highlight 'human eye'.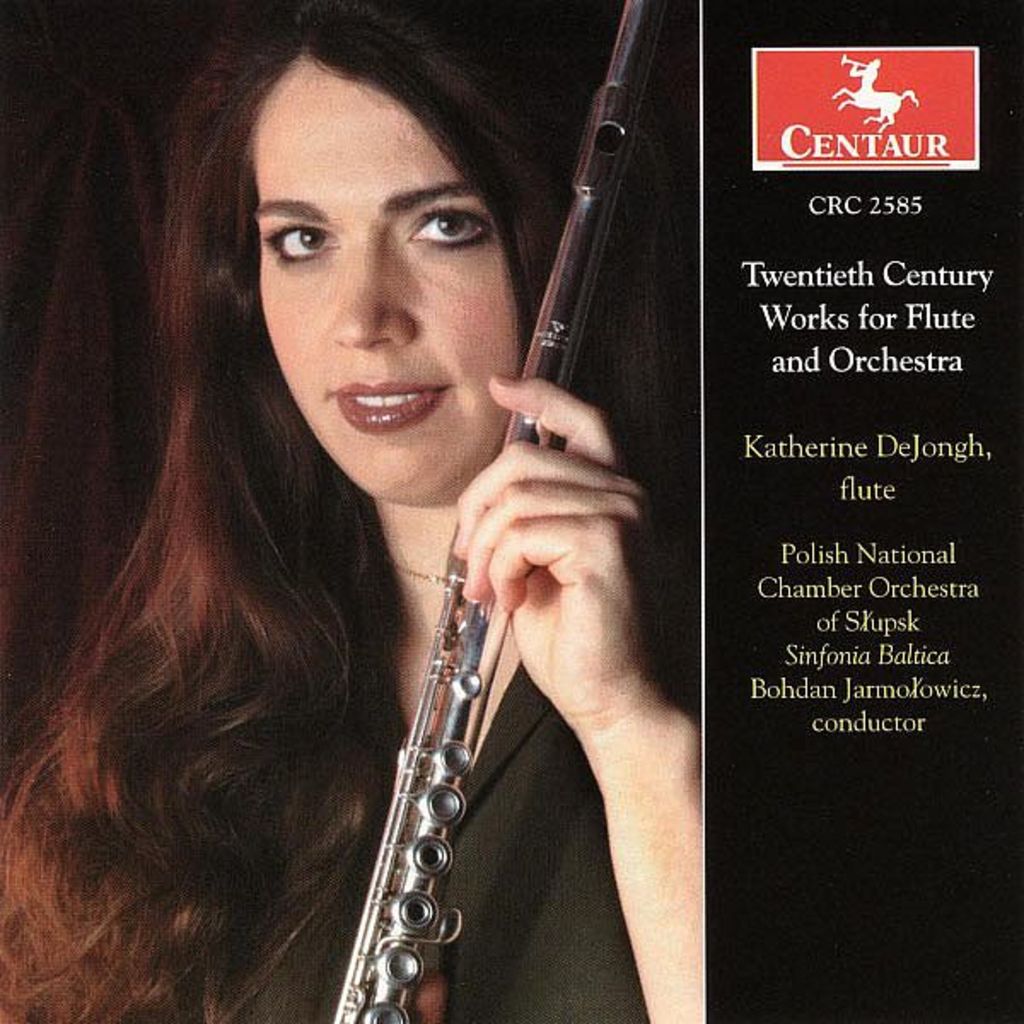
Highlighted region: <box>259,224,340,270</box>.
